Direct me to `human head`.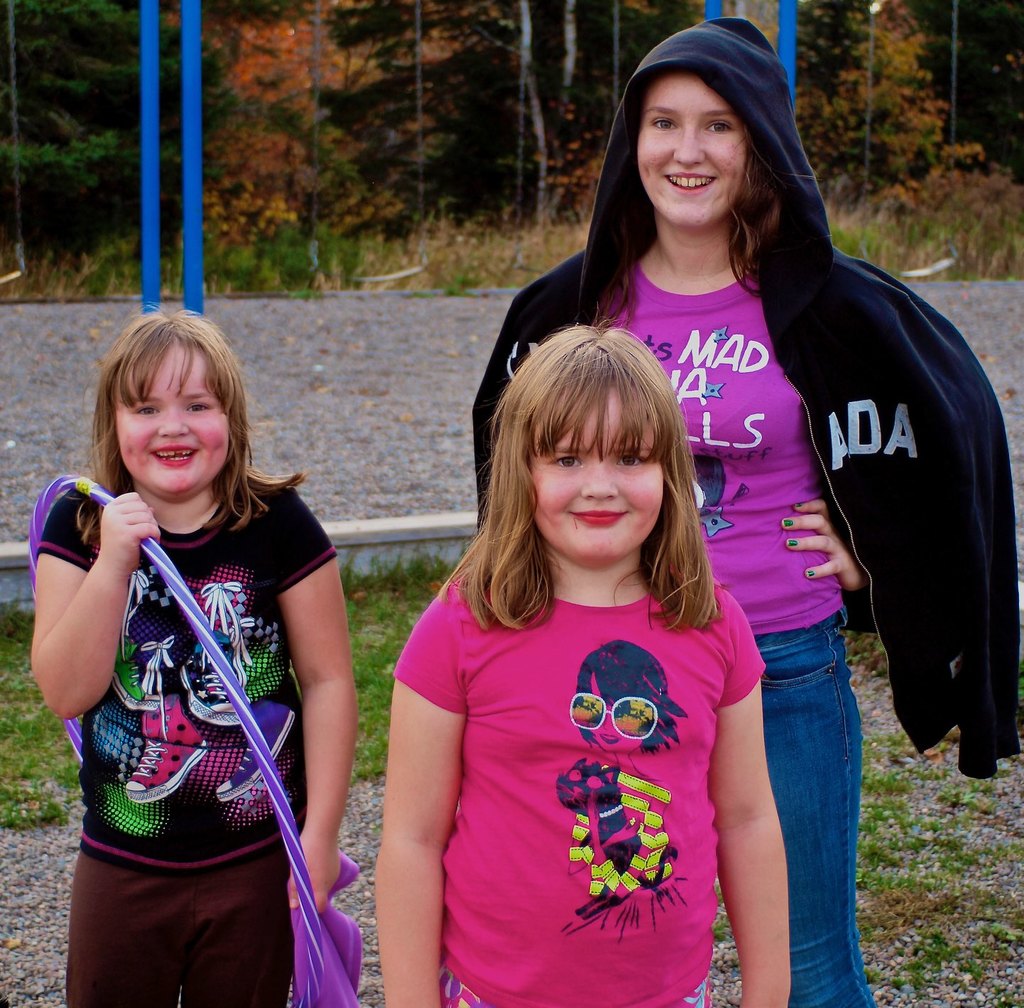
Direction: 92, 303, 251, 497.
